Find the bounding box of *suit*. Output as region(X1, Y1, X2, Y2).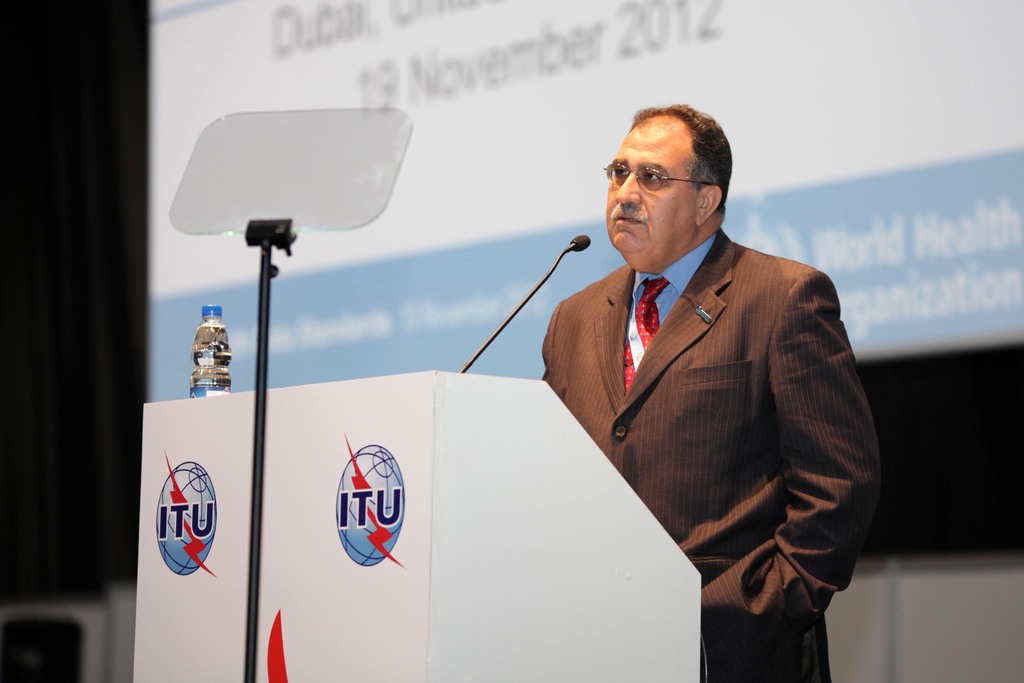
region(522, 134, 860, 659).
